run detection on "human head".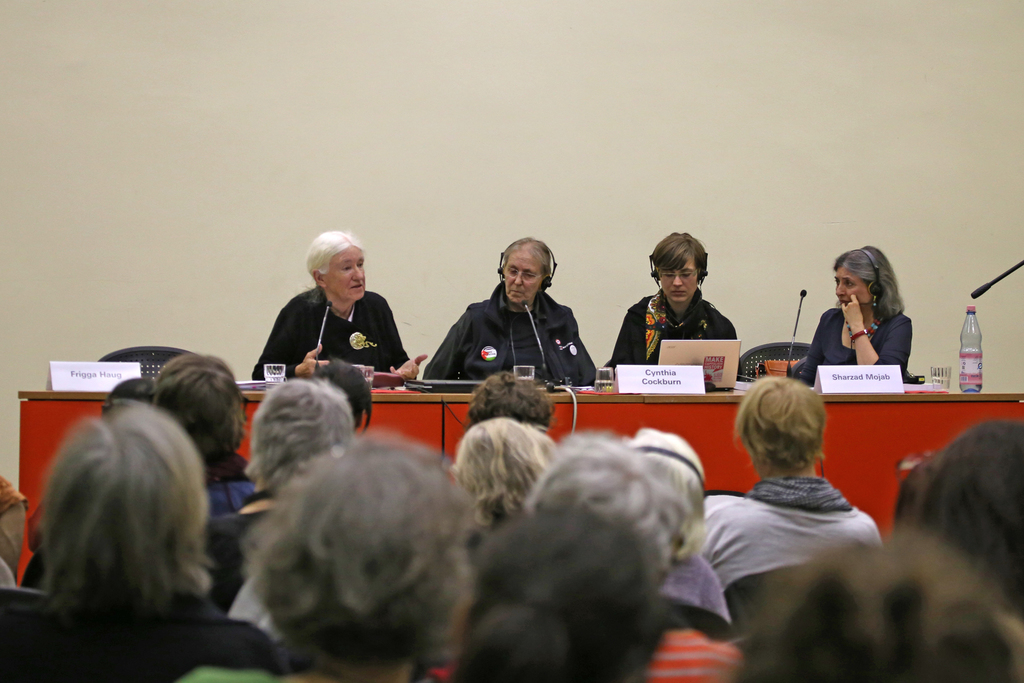
Result: <box>461,504,665,682</box>.
